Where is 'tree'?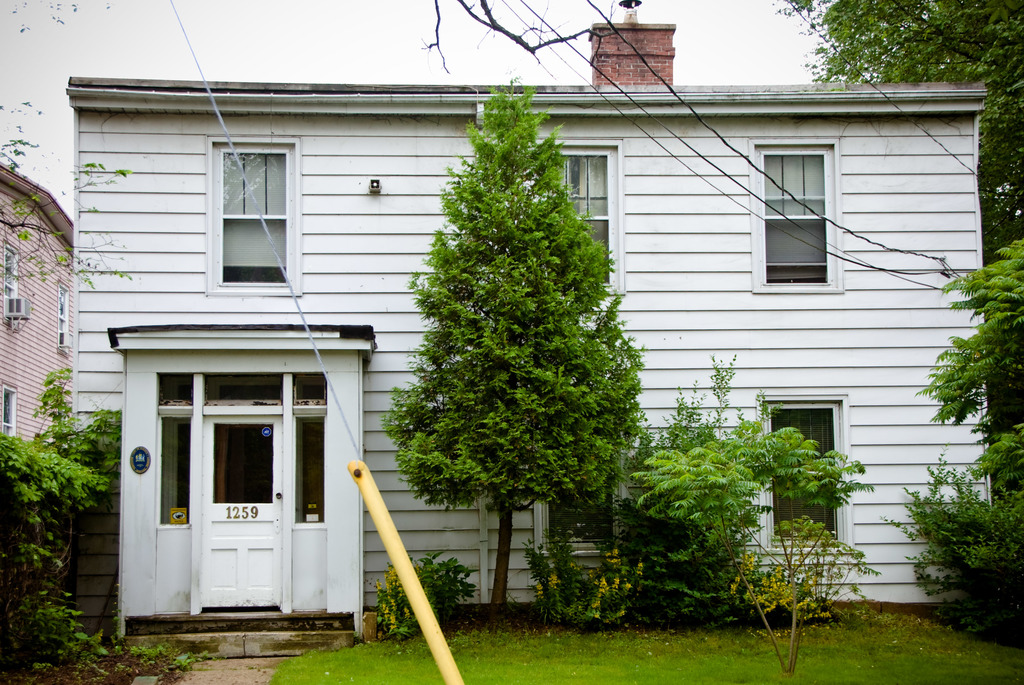
381/71/652/588.
